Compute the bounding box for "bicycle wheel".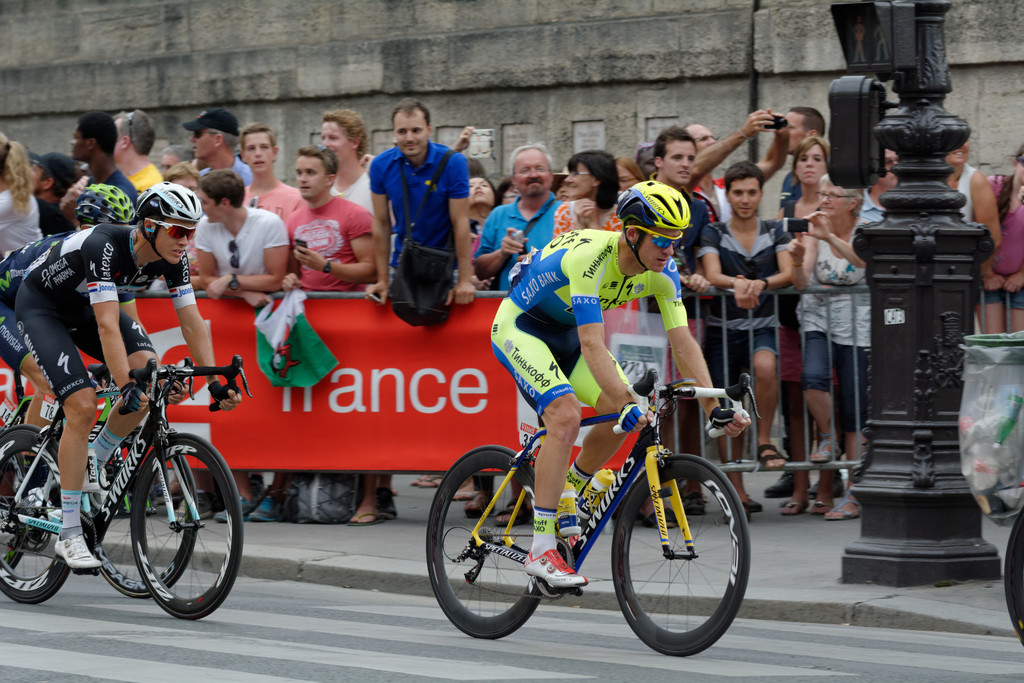
0, 422, 70, 607.
